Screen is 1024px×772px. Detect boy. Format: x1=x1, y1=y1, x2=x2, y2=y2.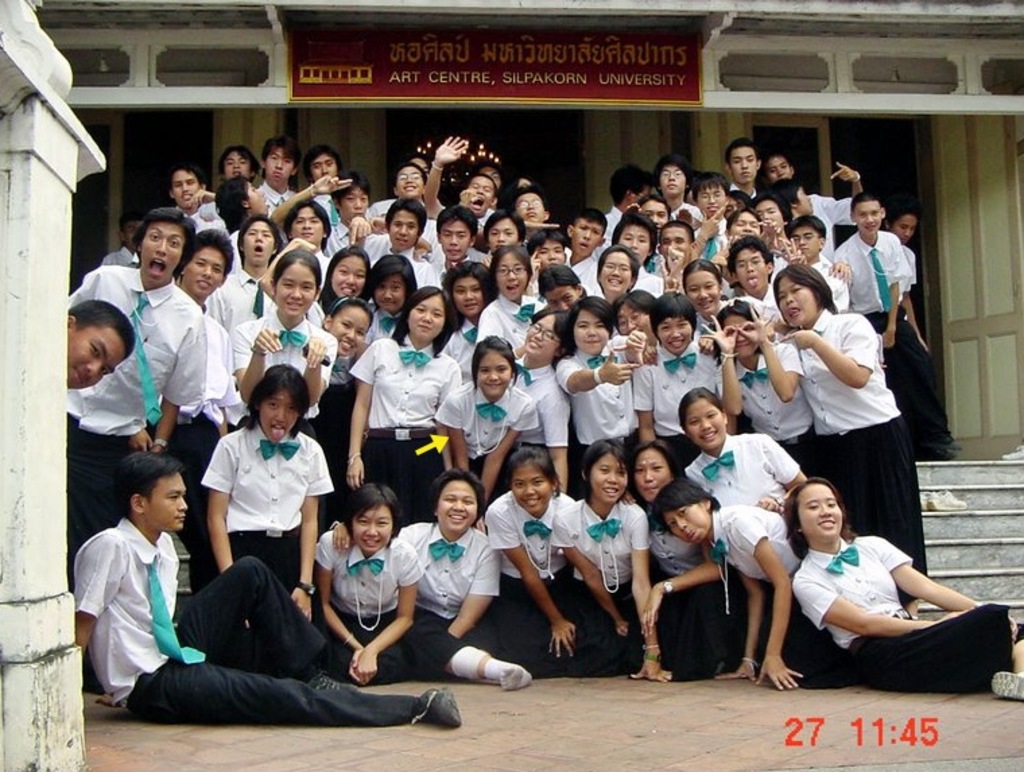
x1=73, y1=451, x2=463, y2=729.
